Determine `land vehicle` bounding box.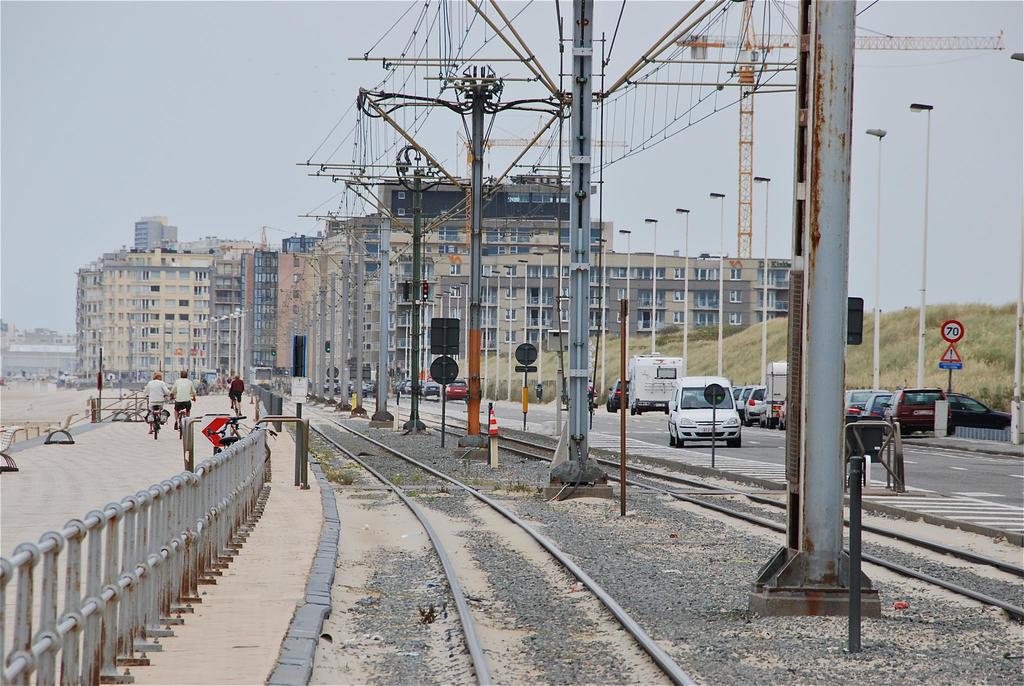
Determined: <box>747,386,767,419</box>.
